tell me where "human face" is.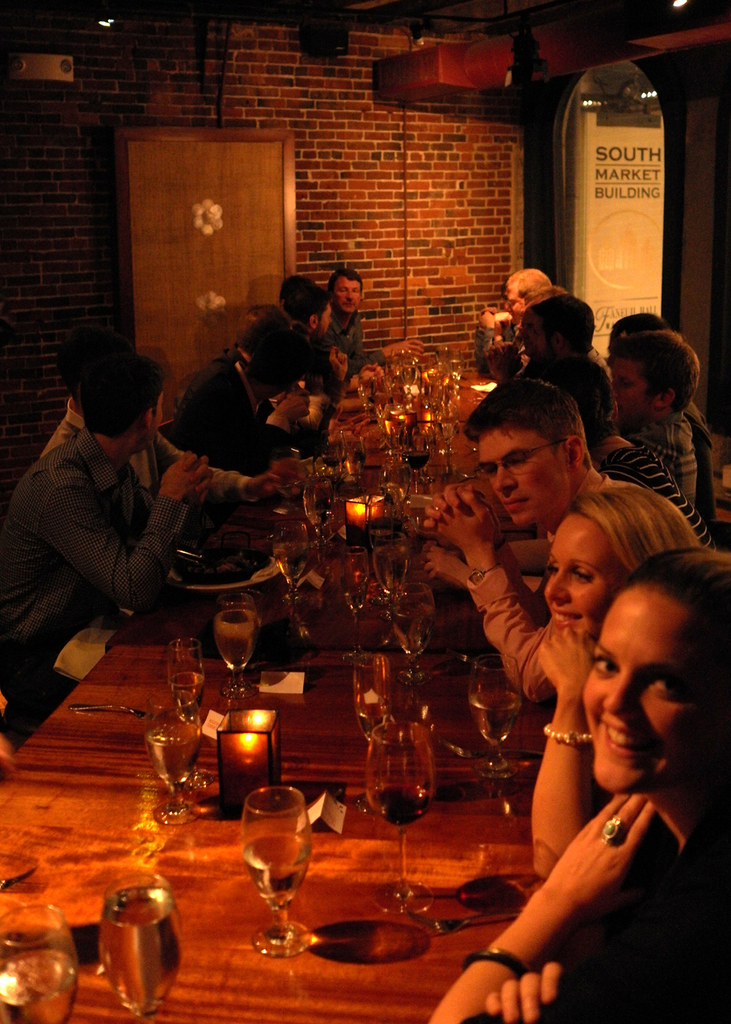
"human face" is at region(336, 274, 366, 322).
